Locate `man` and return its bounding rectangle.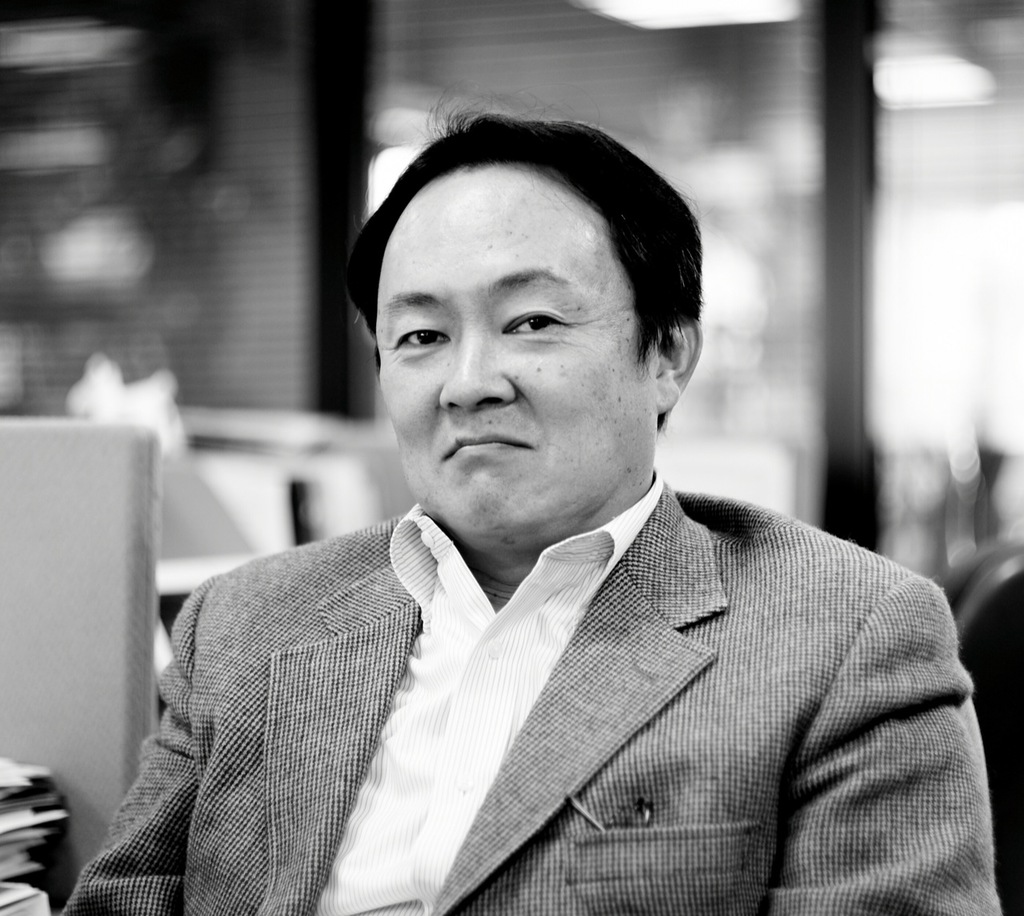
50, 118, 992, 873.
